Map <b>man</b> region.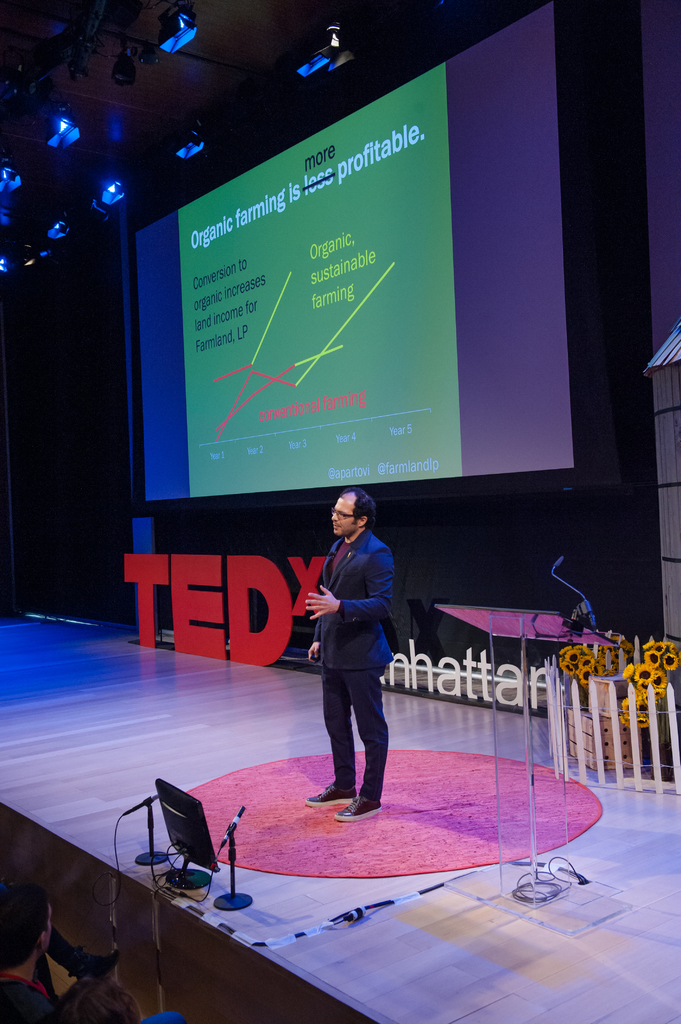
Mapped to region(0, 877, 54, 1023).
